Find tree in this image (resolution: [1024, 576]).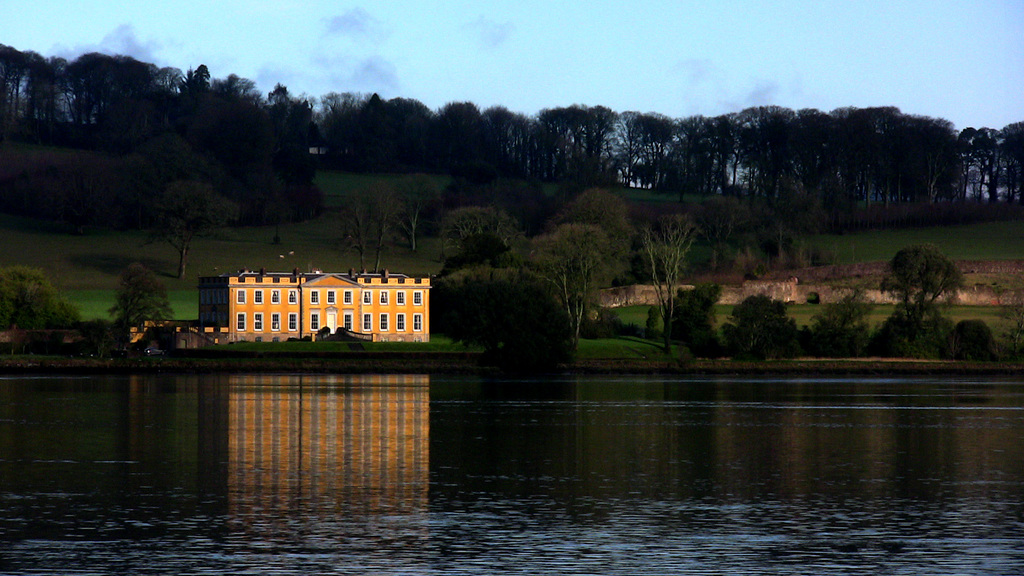
<box>524,223,604,298</box>.
